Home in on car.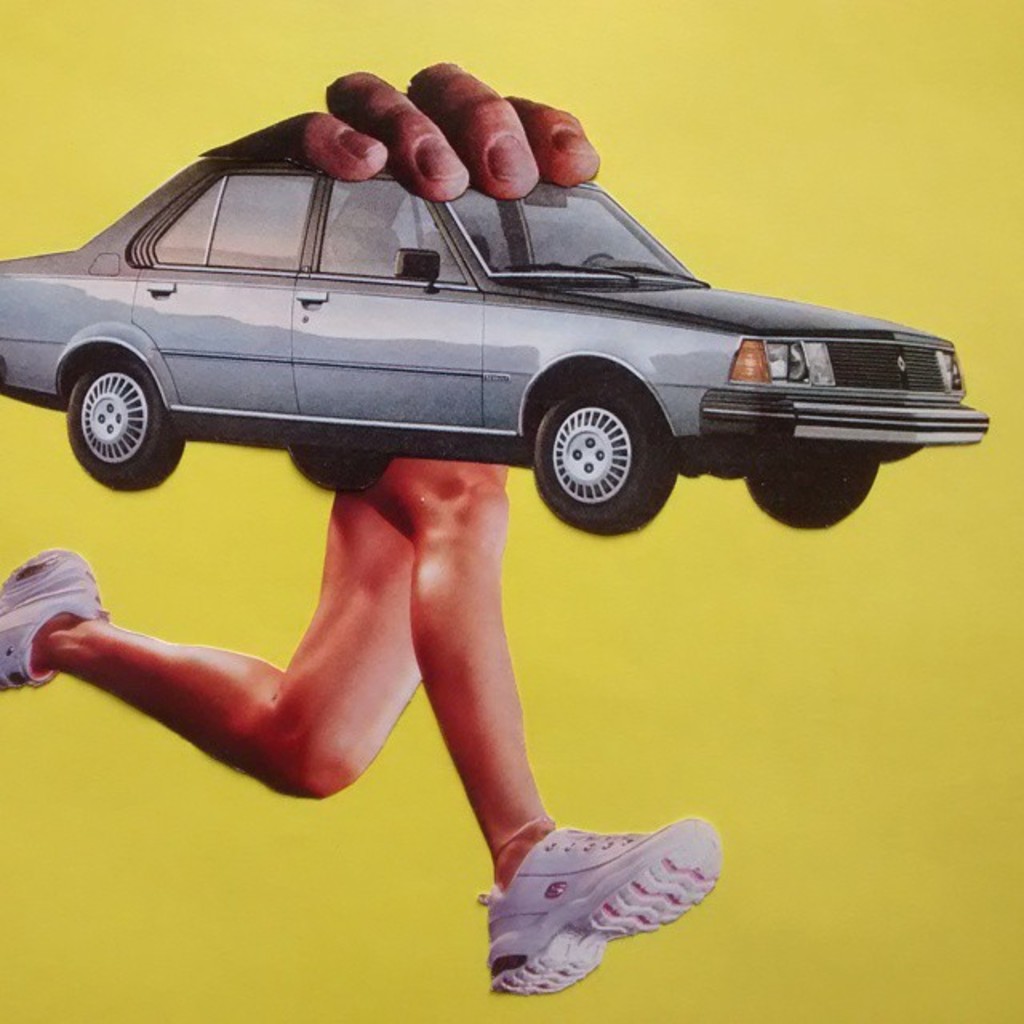
Homed in at (0,138,992,542).
